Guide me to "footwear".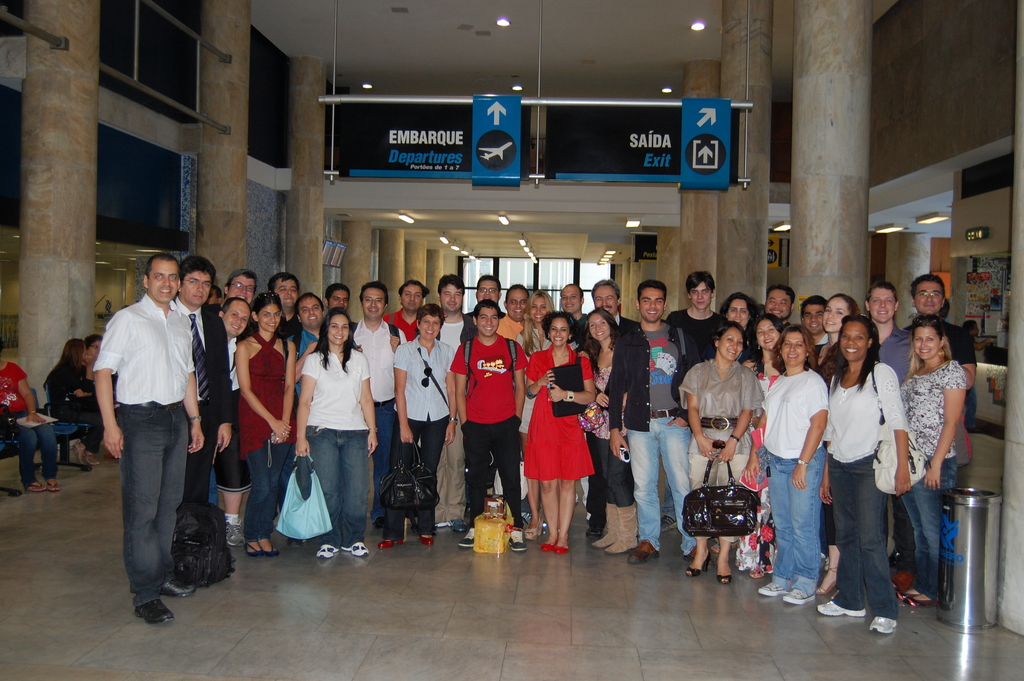
Guidance: (604, 503, 639, 555).
